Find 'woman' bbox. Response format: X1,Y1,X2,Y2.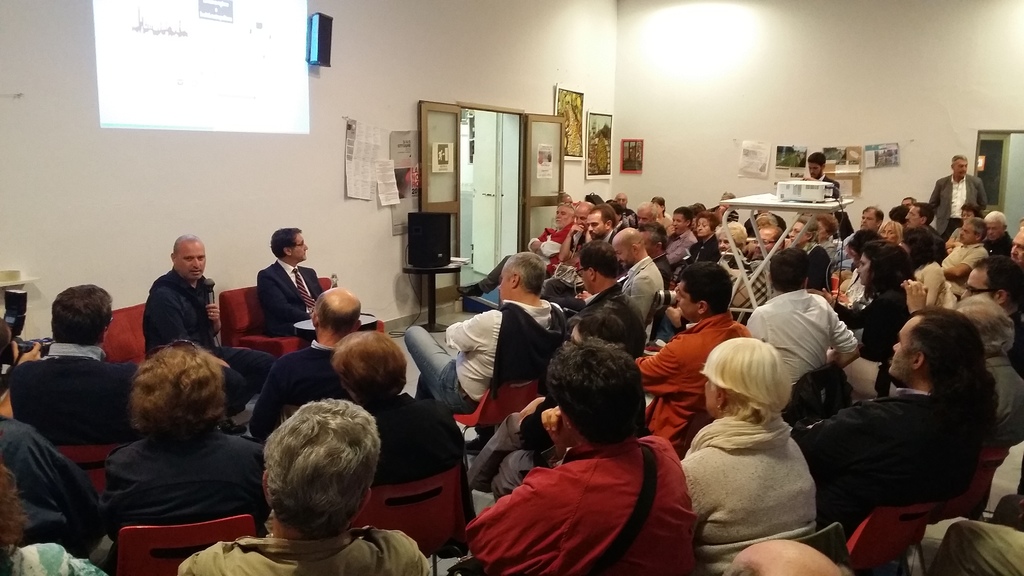
811,205,833,244.
